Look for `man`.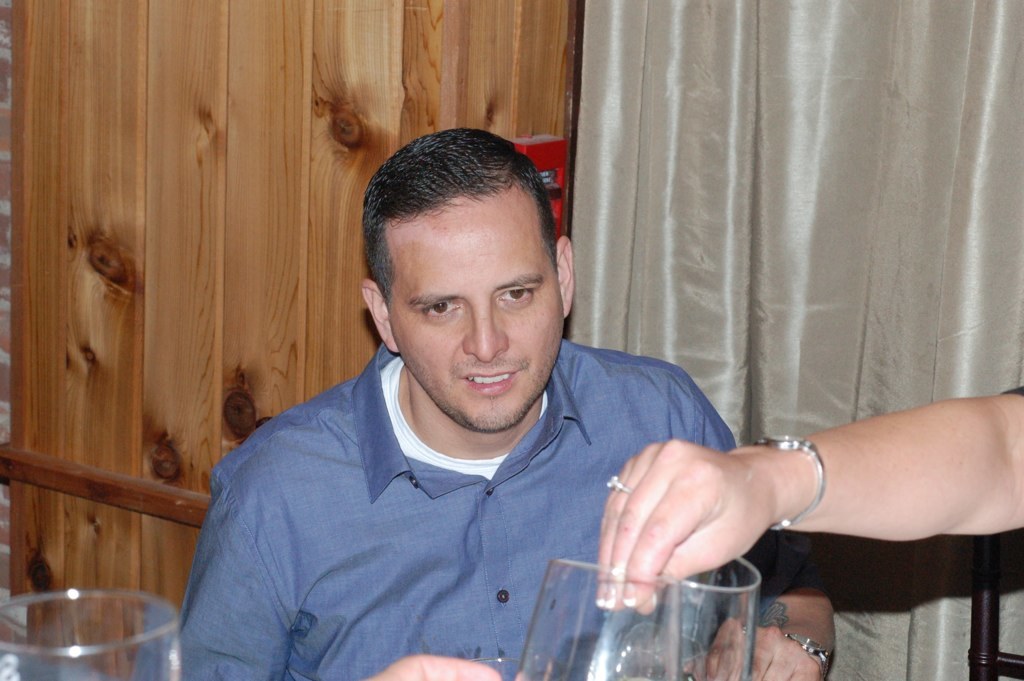
Found: [x1=182, y1=134, x2=830, y2=647].
